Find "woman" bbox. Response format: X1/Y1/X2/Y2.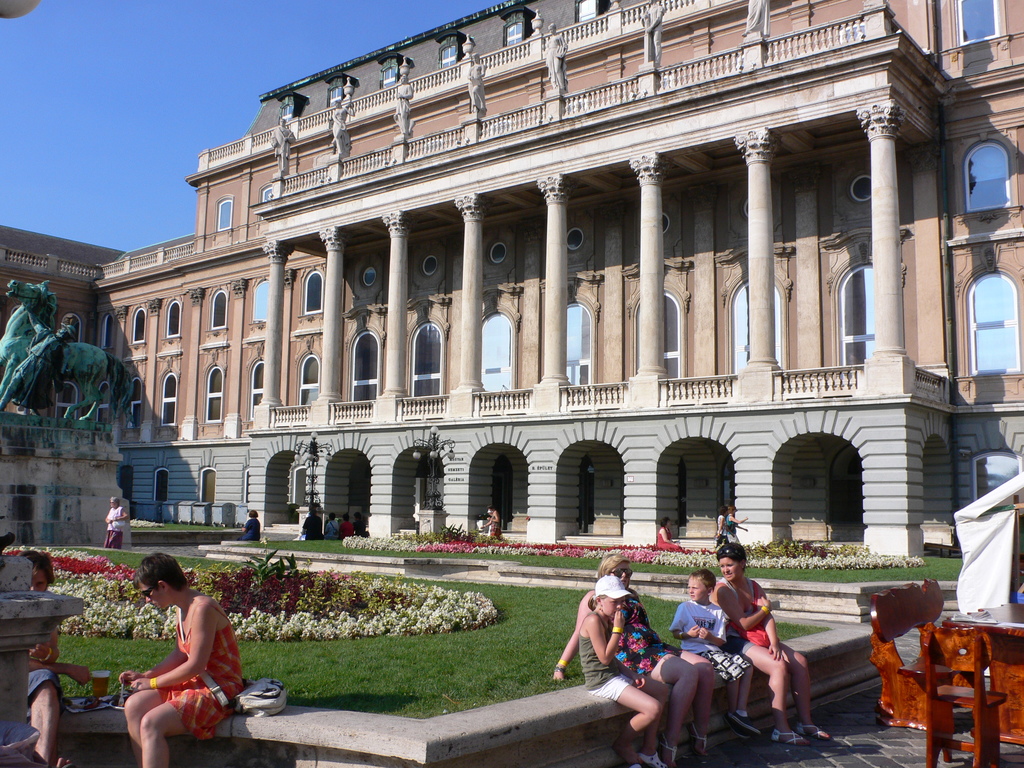
714/503/730/547.
